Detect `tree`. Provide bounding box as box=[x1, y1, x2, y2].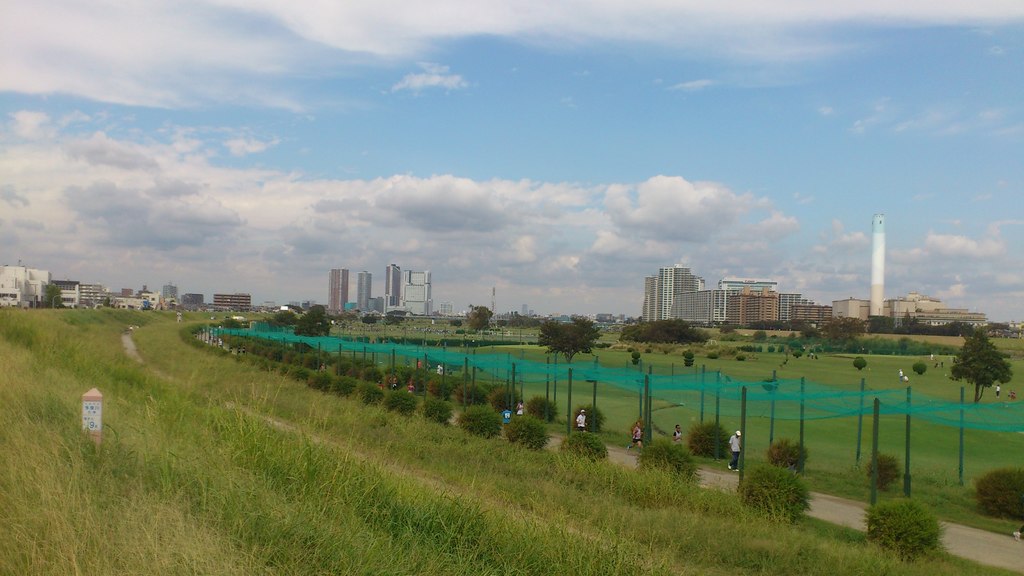
box=[536, 313, 600, 368].
